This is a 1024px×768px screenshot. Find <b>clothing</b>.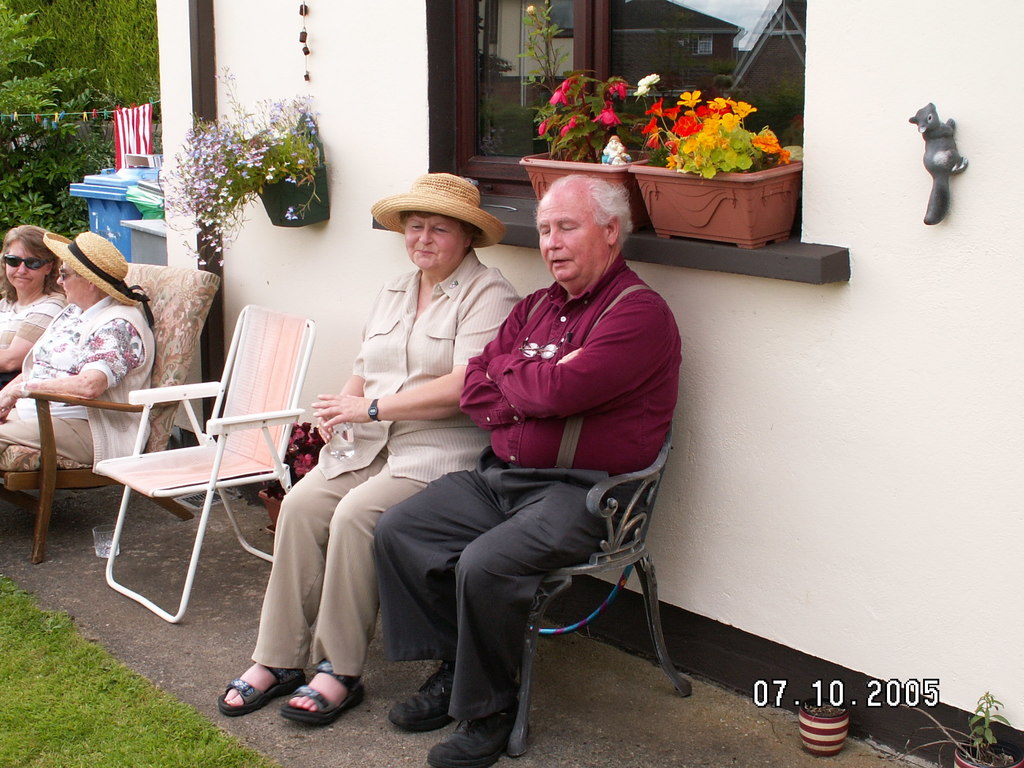
Bounding box: 365,241,690,751.
